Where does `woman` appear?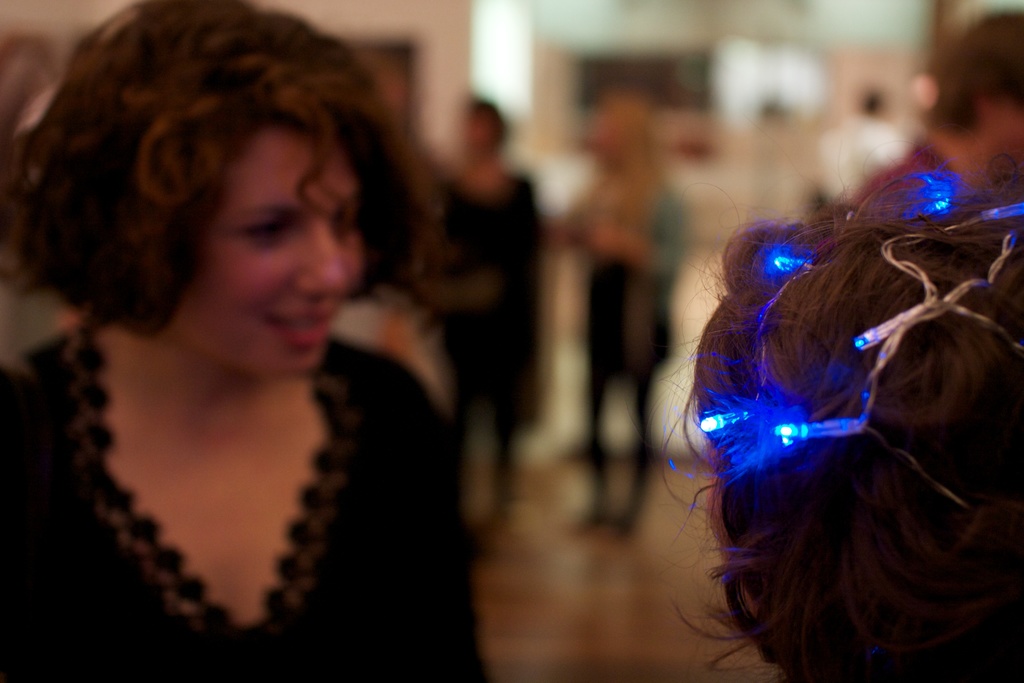
Appears at rect(15, 45, 413, 664).
